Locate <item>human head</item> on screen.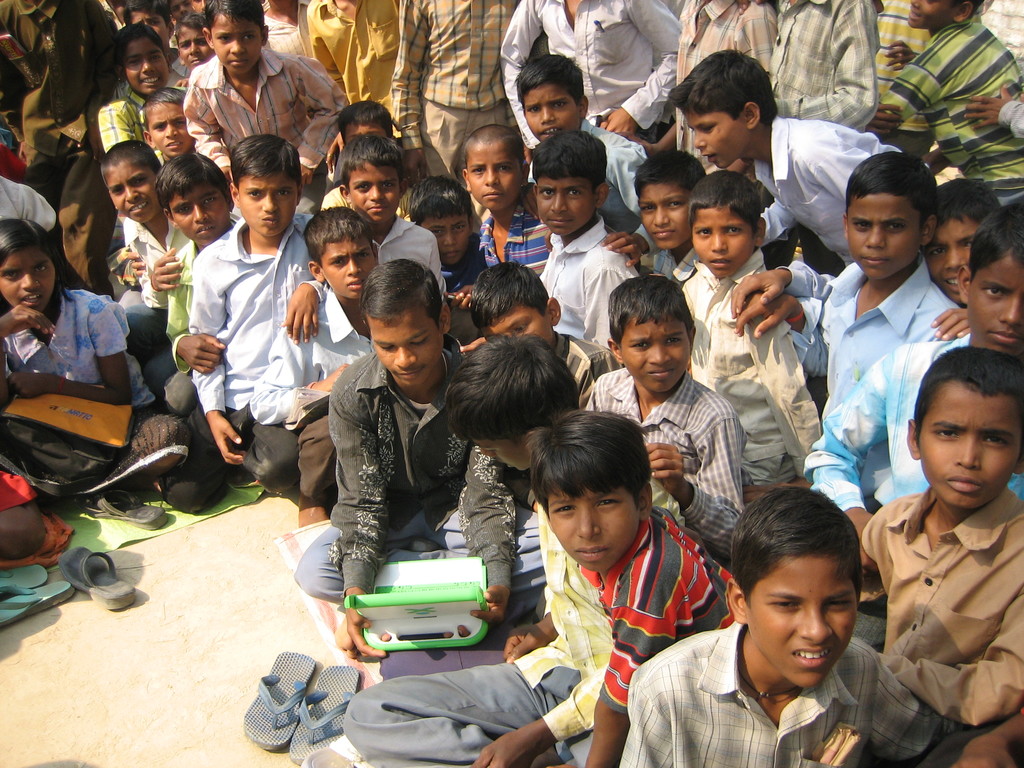
On screen at left=529, top=129, right=608, bottom=237.
